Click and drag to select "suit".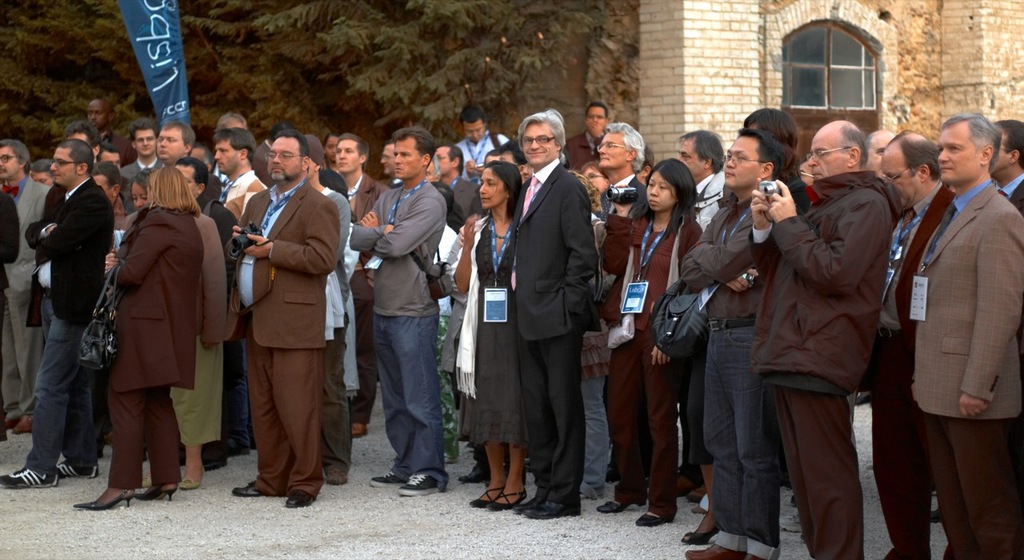
Selection: bbox=[2, 170, 54, 414].
